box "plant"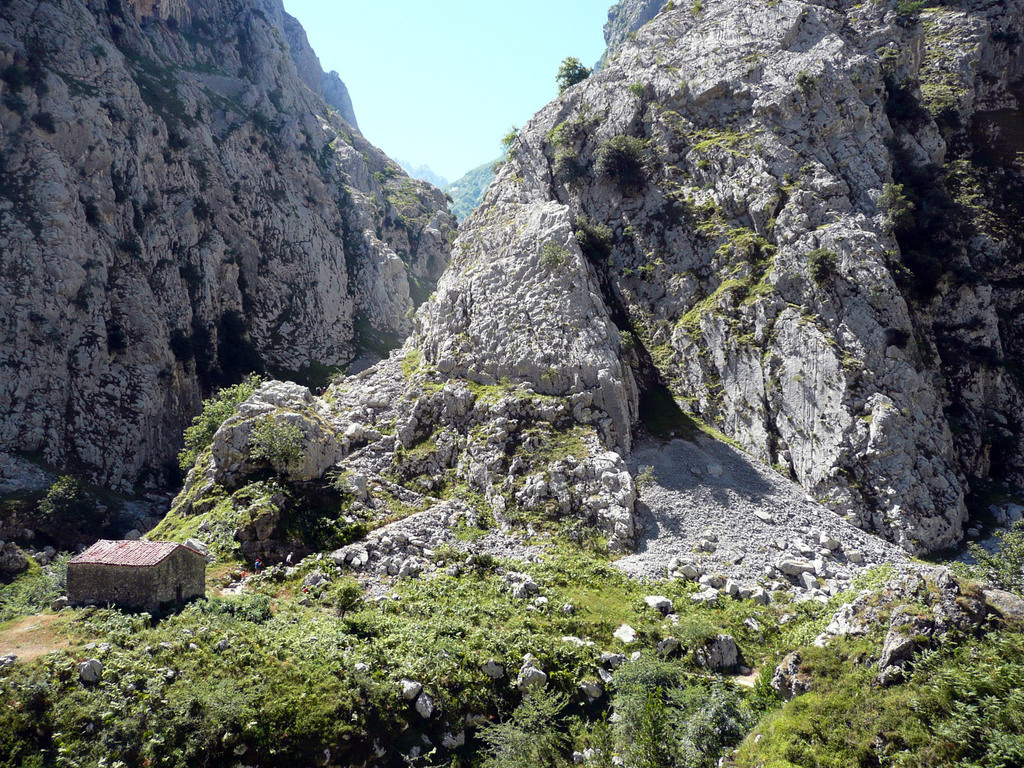
pyautogui.locateOnScreen(197, 56, 233, 77)
